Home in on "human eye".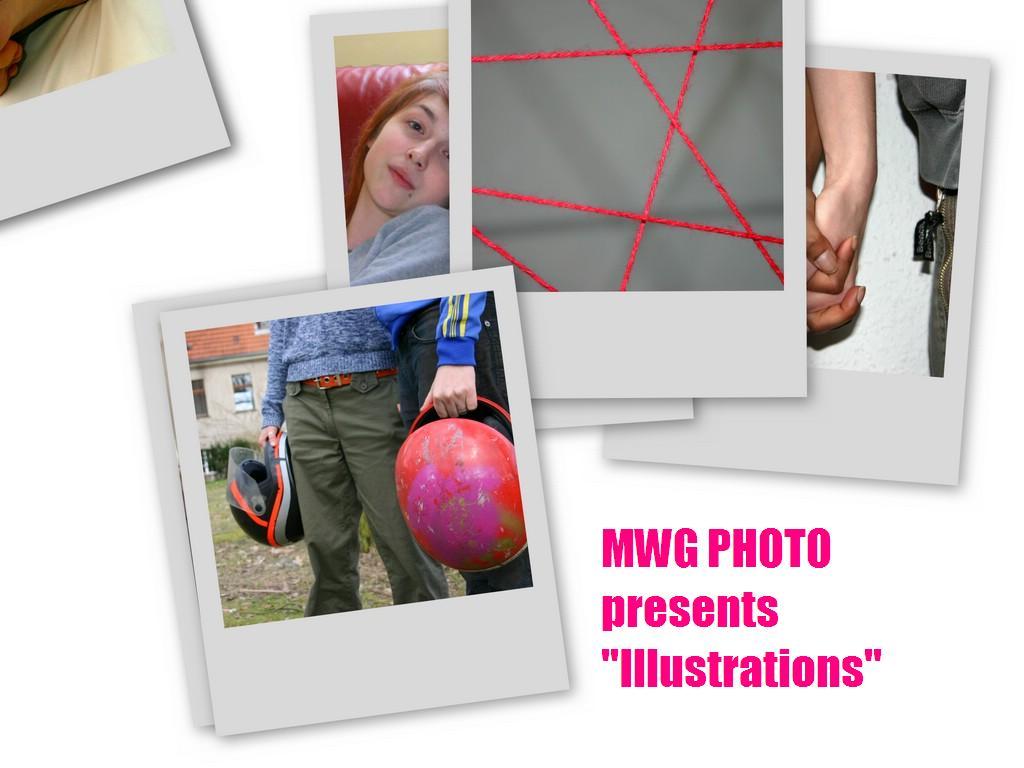
Homed in at Rect(439, 146, 451, 157).
